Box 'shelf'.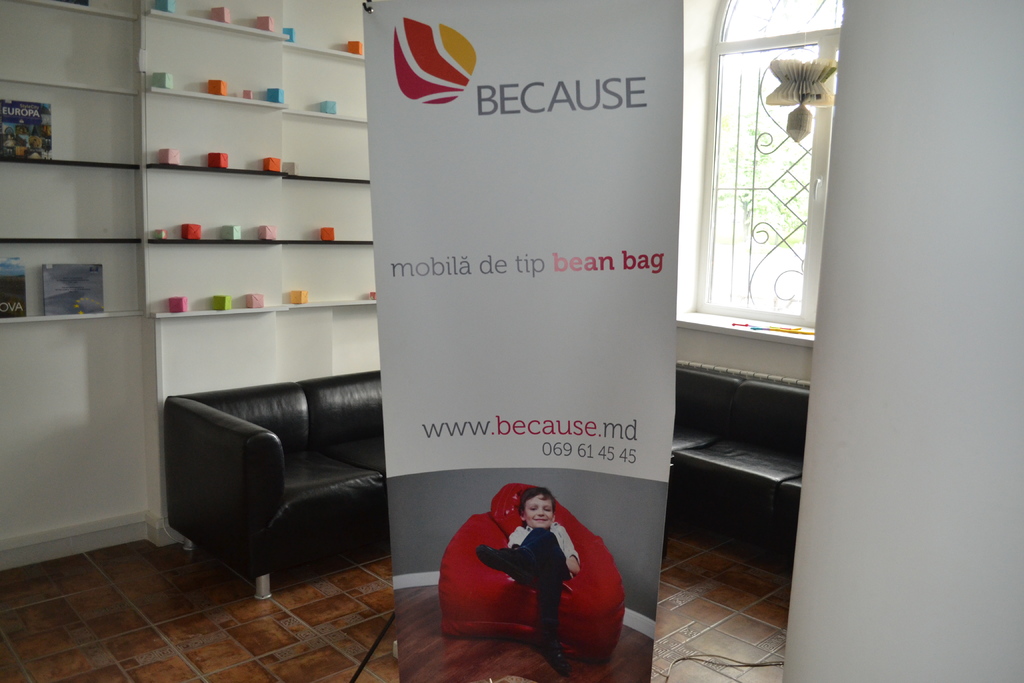
(x1=137, y1=13, x2=286, y2=119).
